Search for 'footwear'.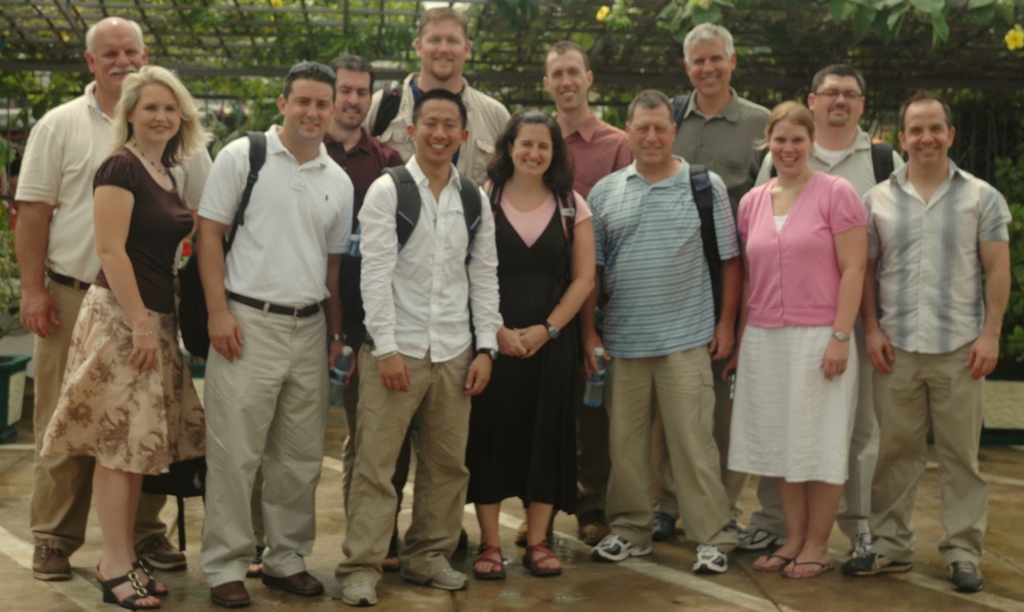
Found at [337,568,380,606].
